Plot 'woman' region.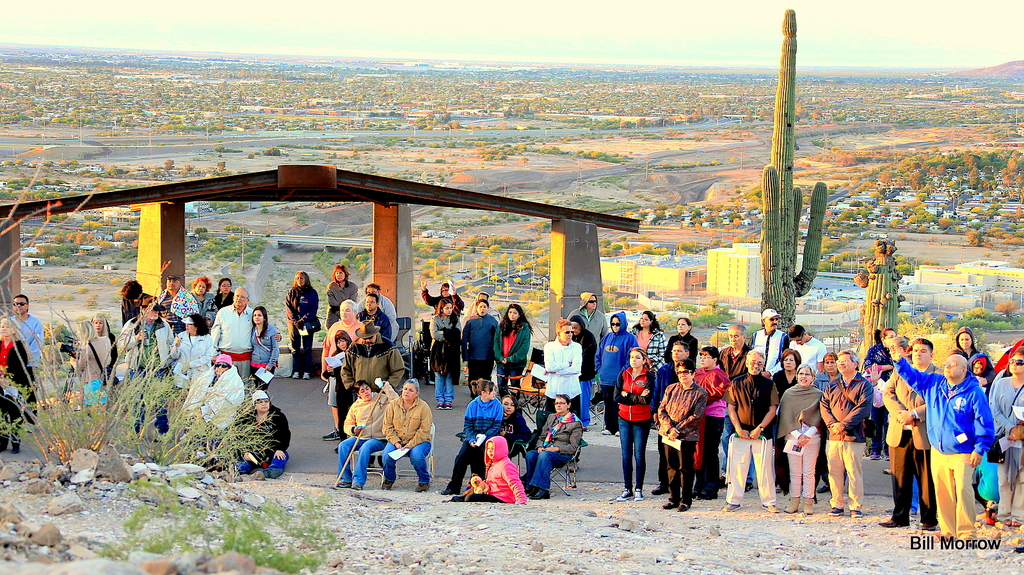
Plotted at <region>693, 346, 732, 500</region>.
